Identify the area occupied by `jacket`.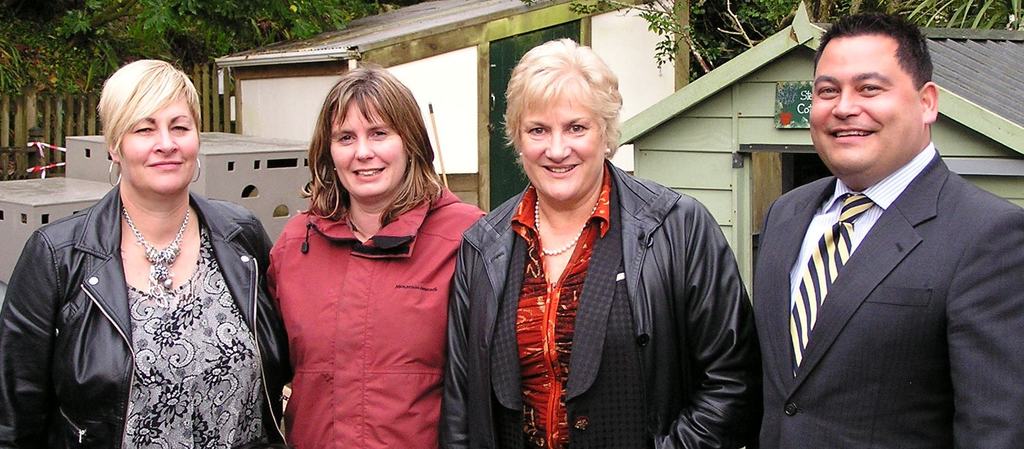
Area: box(745, 145, 1023, 448).
